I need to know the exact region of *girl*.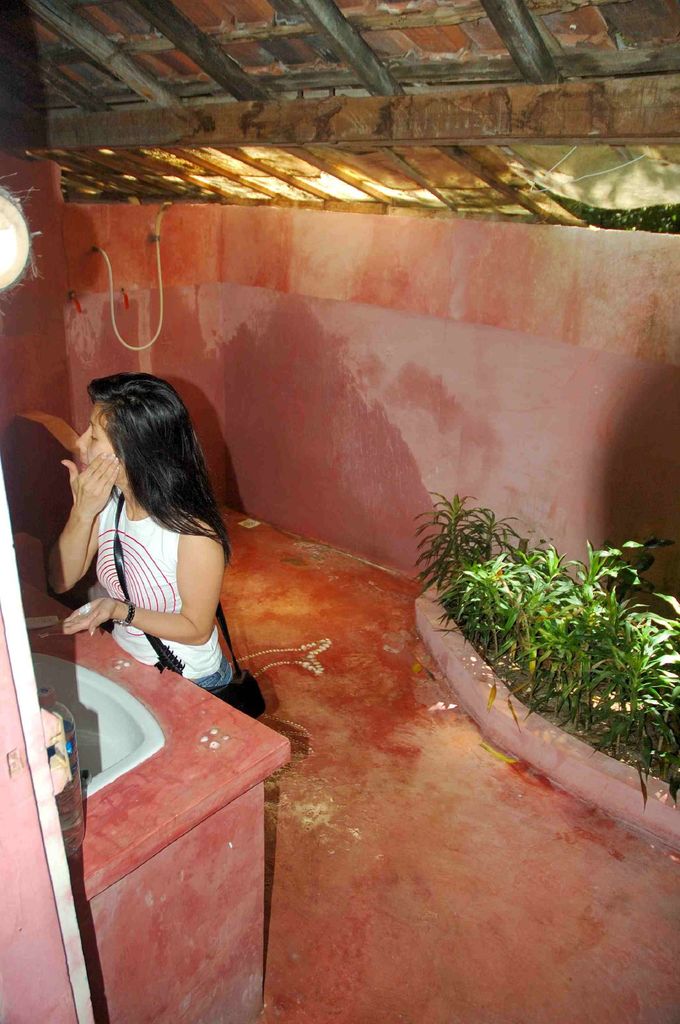
Region: detection(41, 371, 267, 719).
